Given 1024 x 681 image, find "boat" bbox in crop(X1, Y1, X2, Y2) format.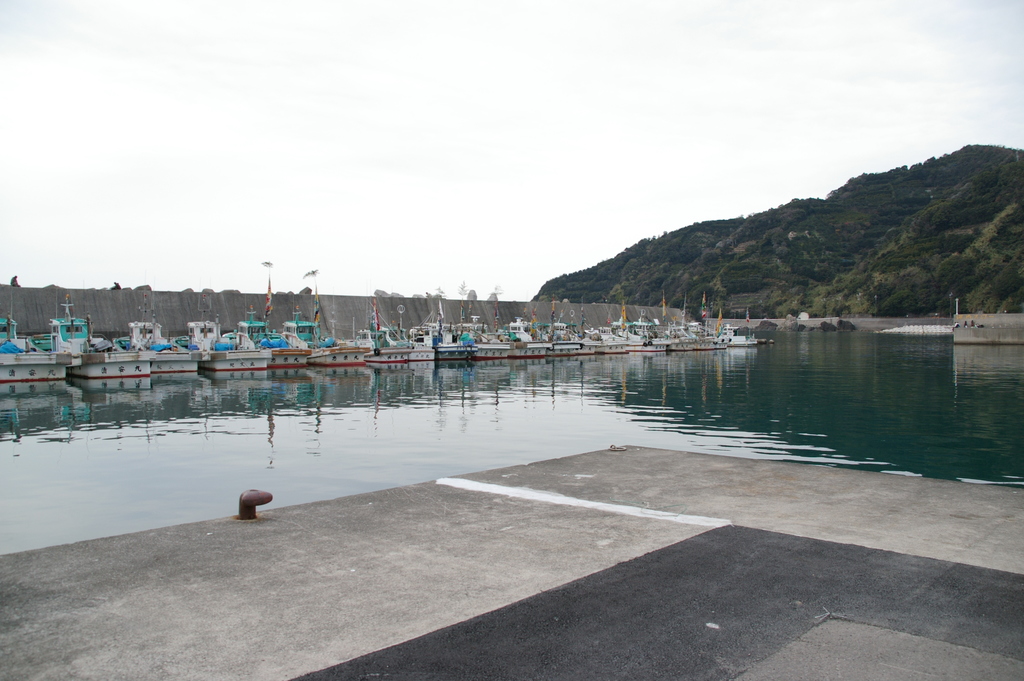
crop(346, 302, 434, 365).
